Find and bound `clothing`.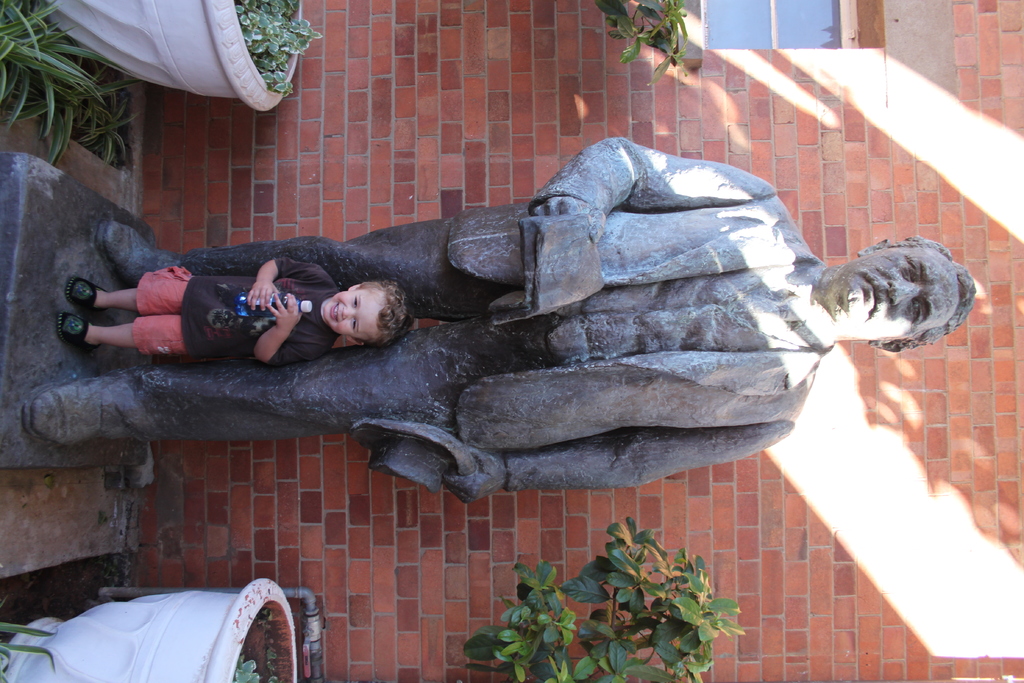
Bound: bbox(114, 247, 334, 375).
